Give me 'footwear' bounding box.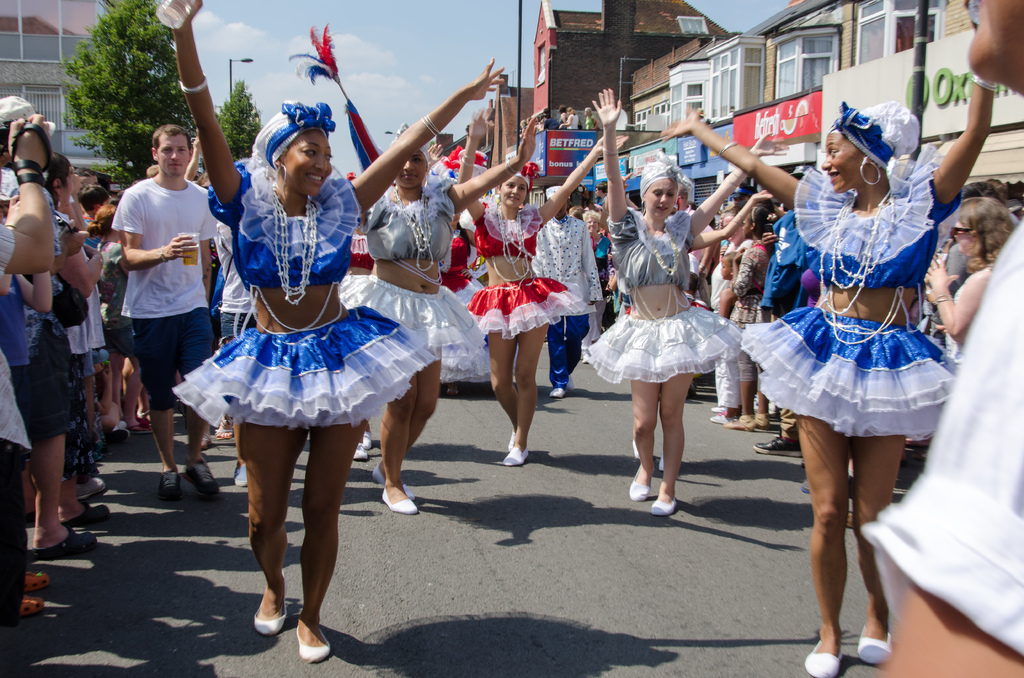
BBox(17, 594, 45, 620).
